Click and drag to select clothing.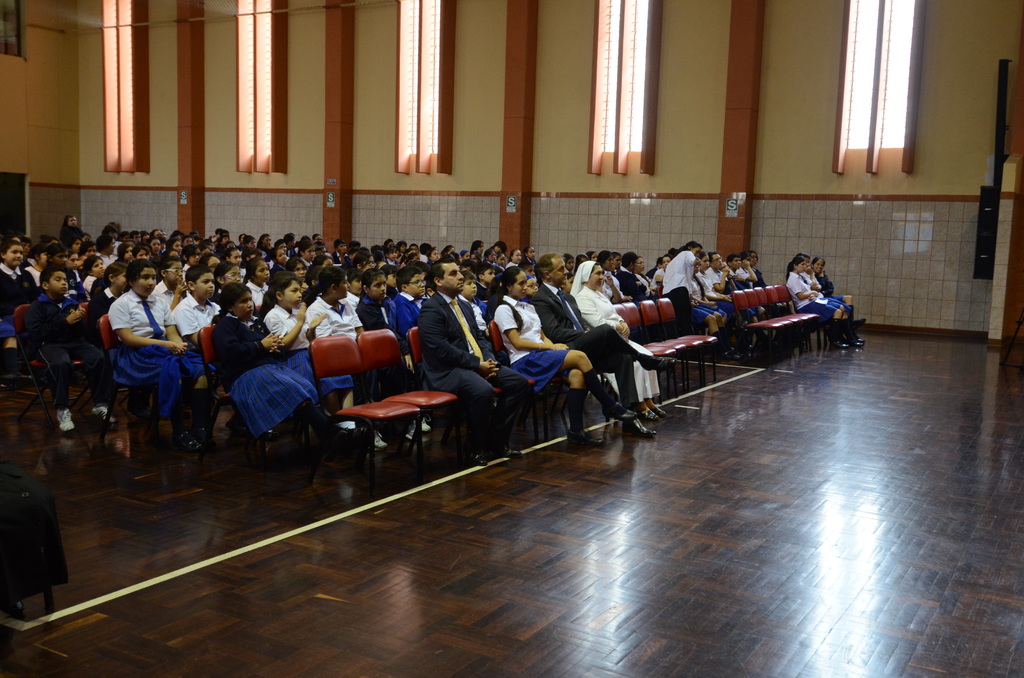
Selection: l=504, t=261, r=521, b=269.
